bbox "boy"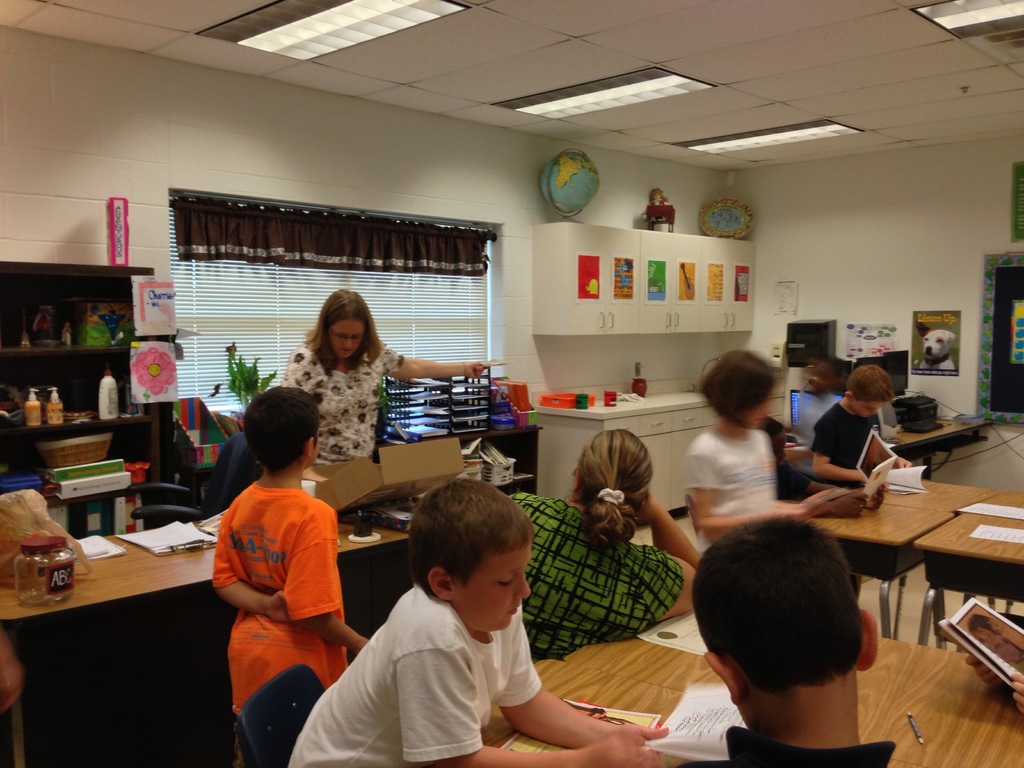
<box>207,388,371,767</box>
